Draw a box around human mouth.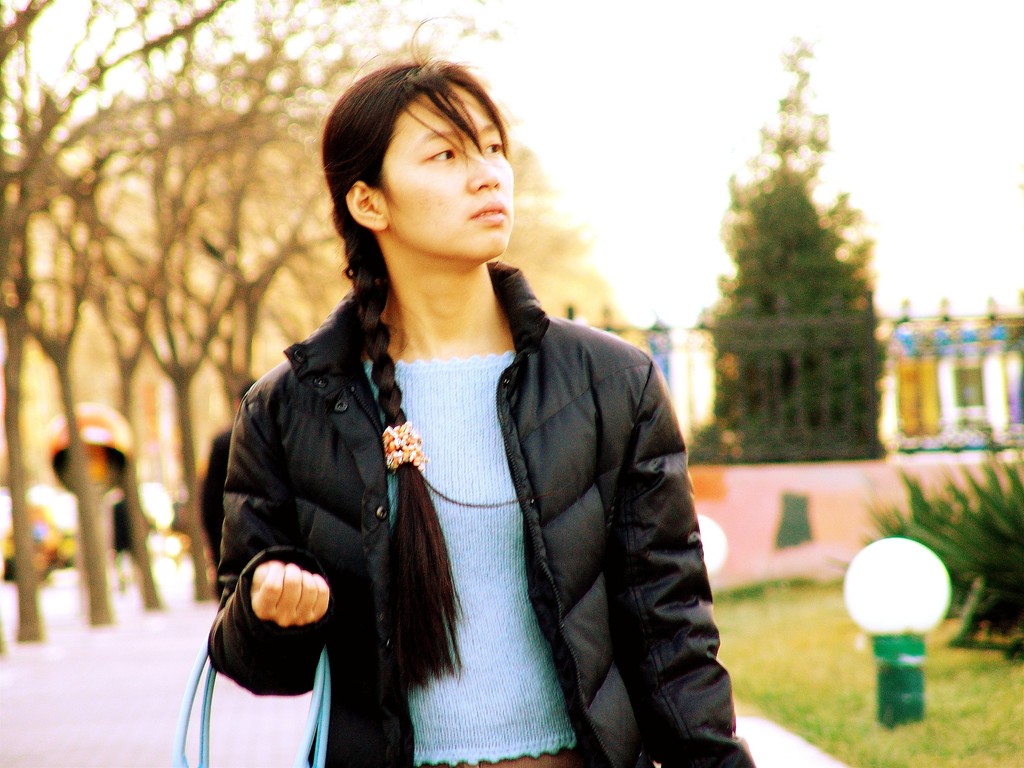
477,205,508,222.
